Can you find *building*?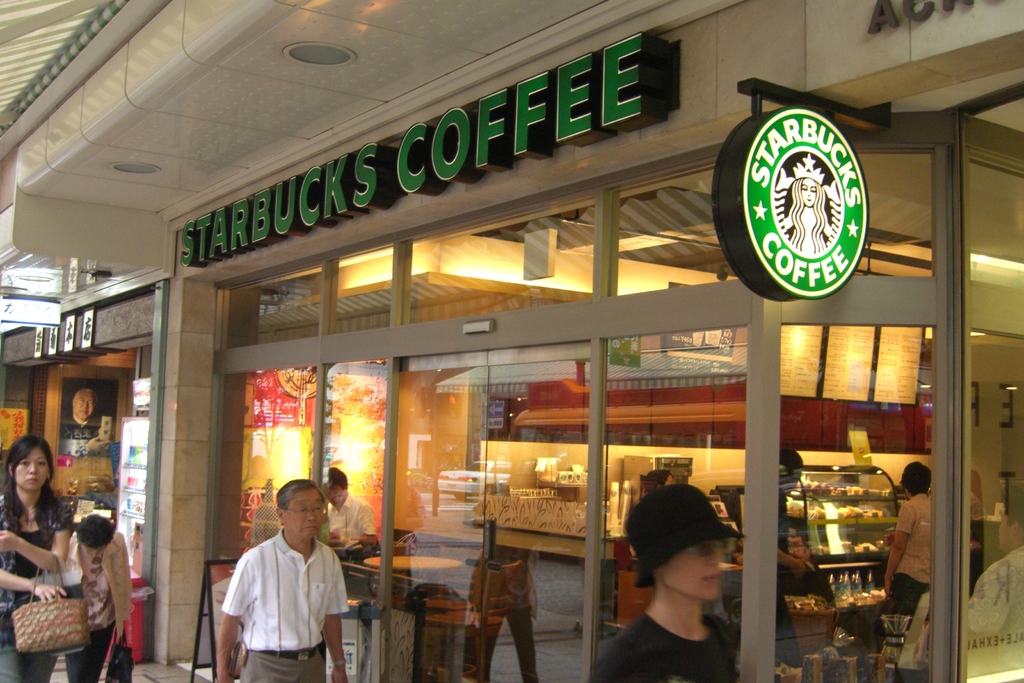
Yes, bounding box: select_region(1, 208, 170, 524).
